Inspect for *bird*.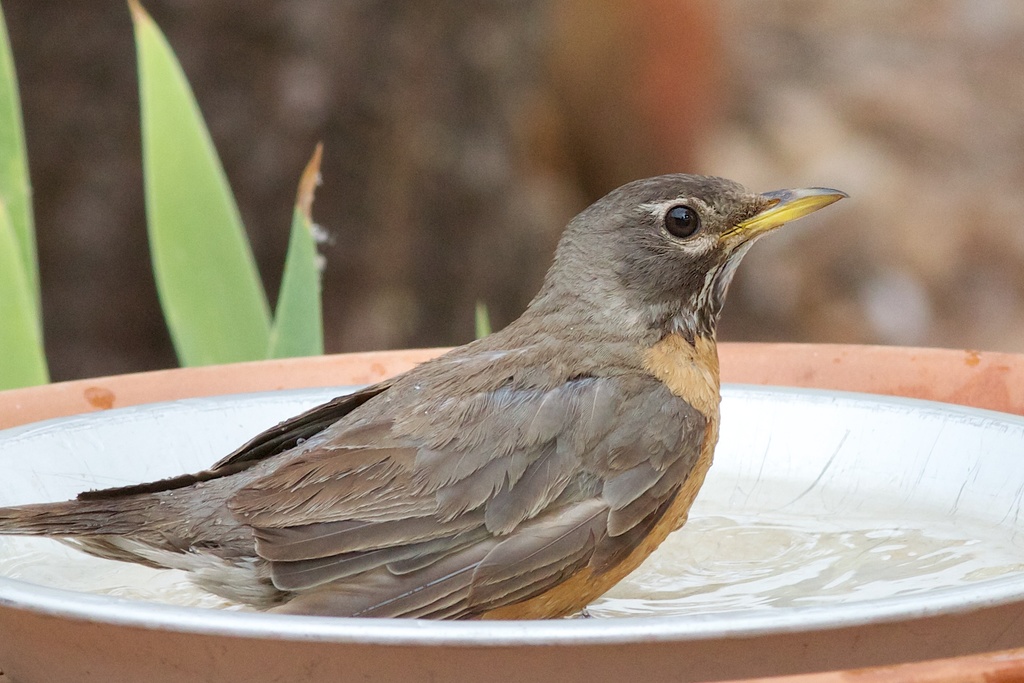
Inspection: 45/180/861/623.
